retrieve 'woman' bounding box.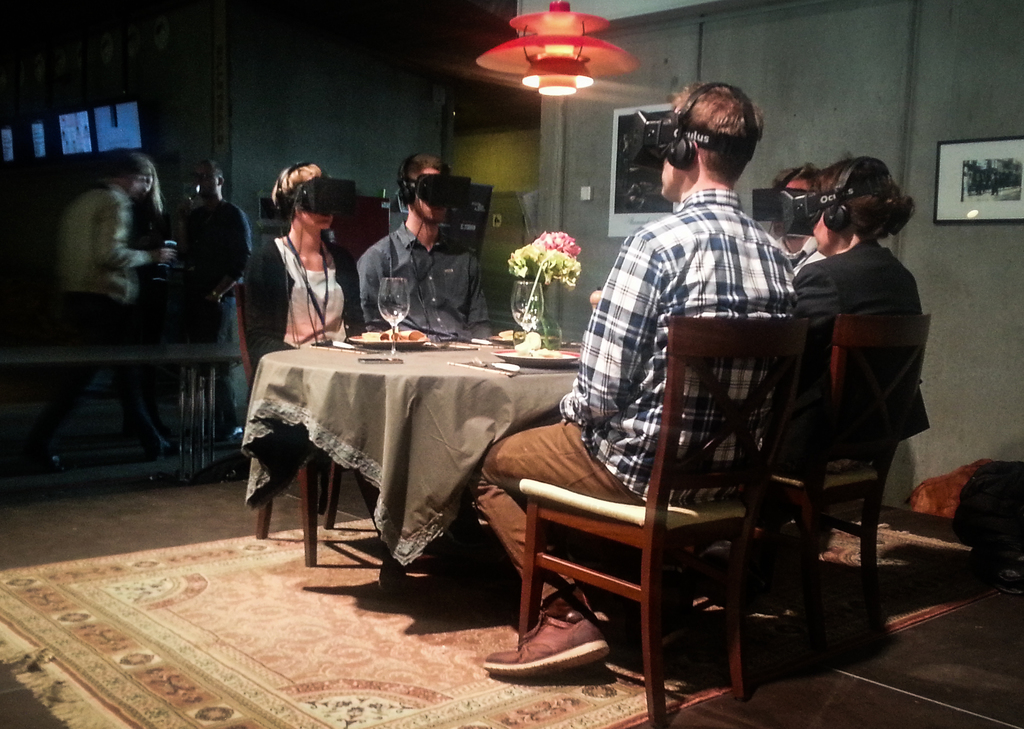
Bounding box: bbox(129, 153, 171, 343).
